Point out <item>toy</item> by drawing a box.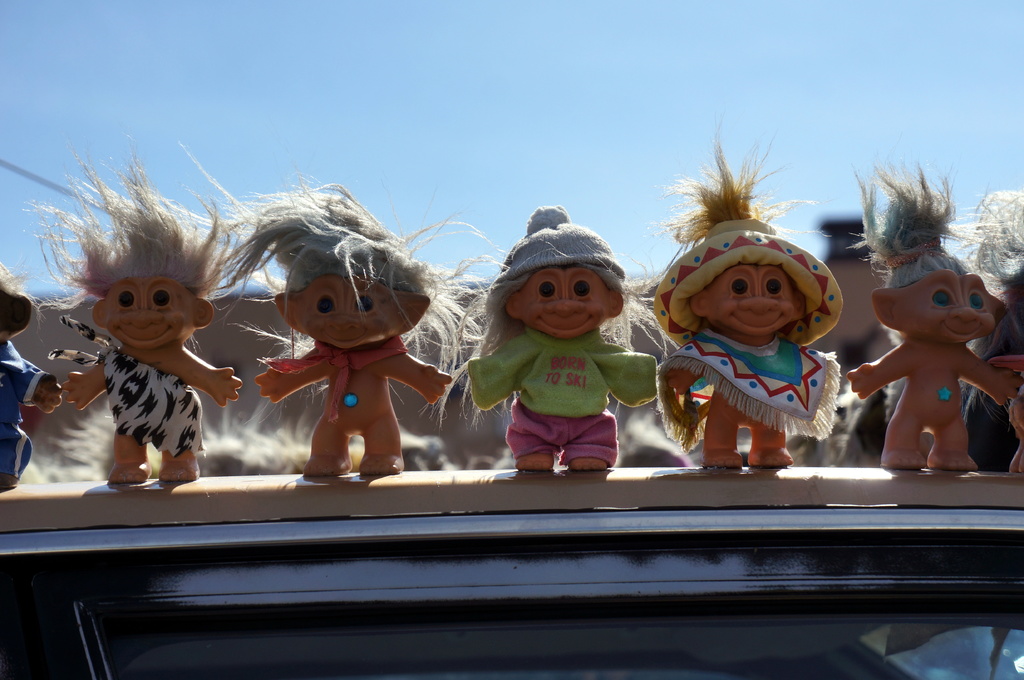
detection(216, 171, 474, 476).
